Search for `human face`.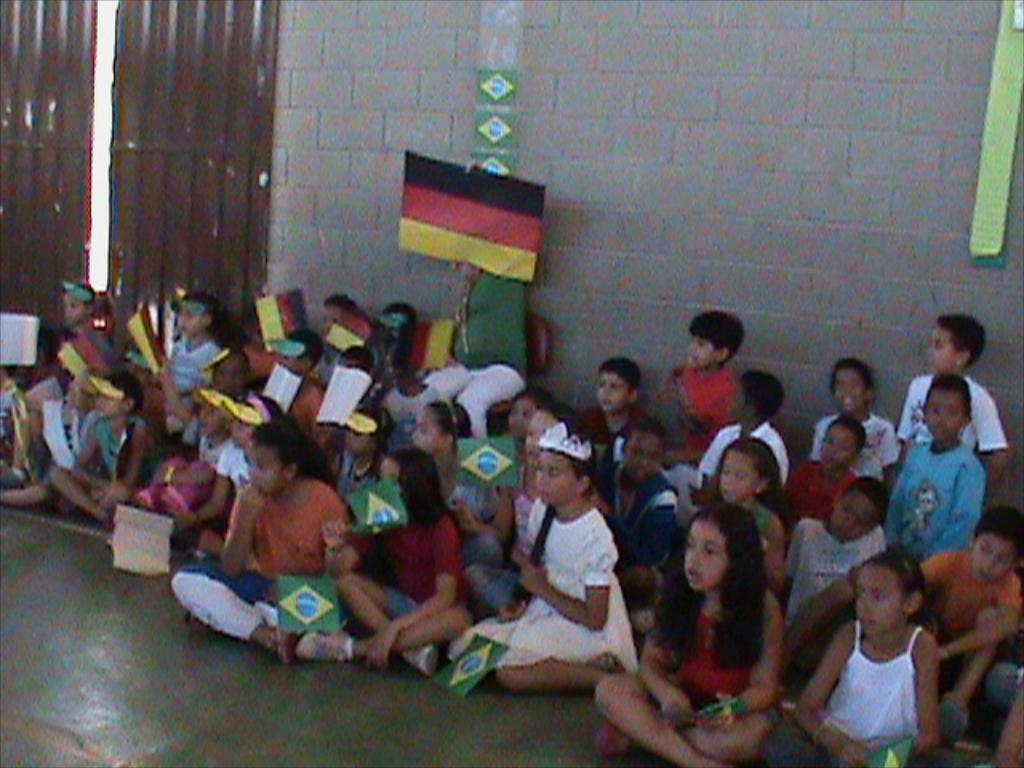
Found at (x1=923, y1=394, x2=966, y2=443).
